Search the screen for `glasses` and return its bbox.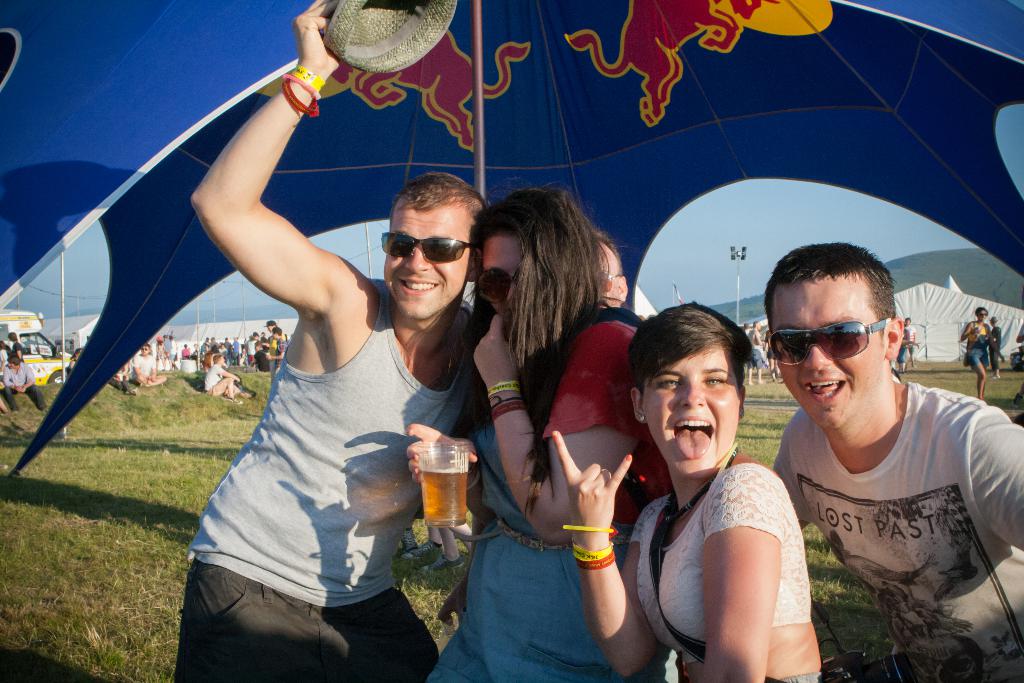
Found: select_region(378, 226, 472, 267).
